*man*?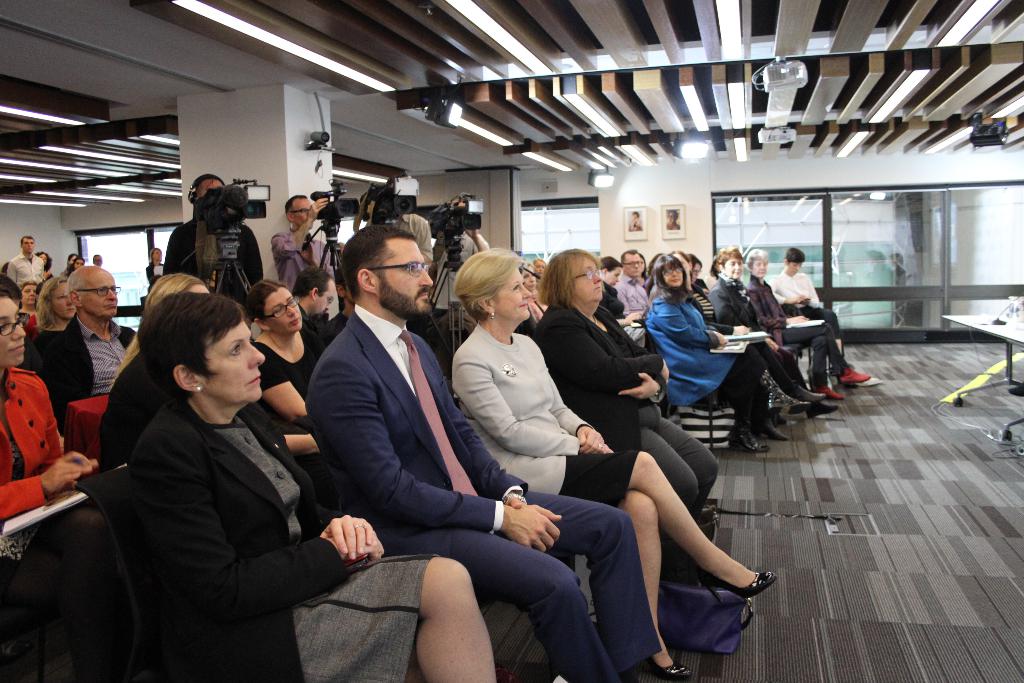
rect(615, 248, 649, 318)
